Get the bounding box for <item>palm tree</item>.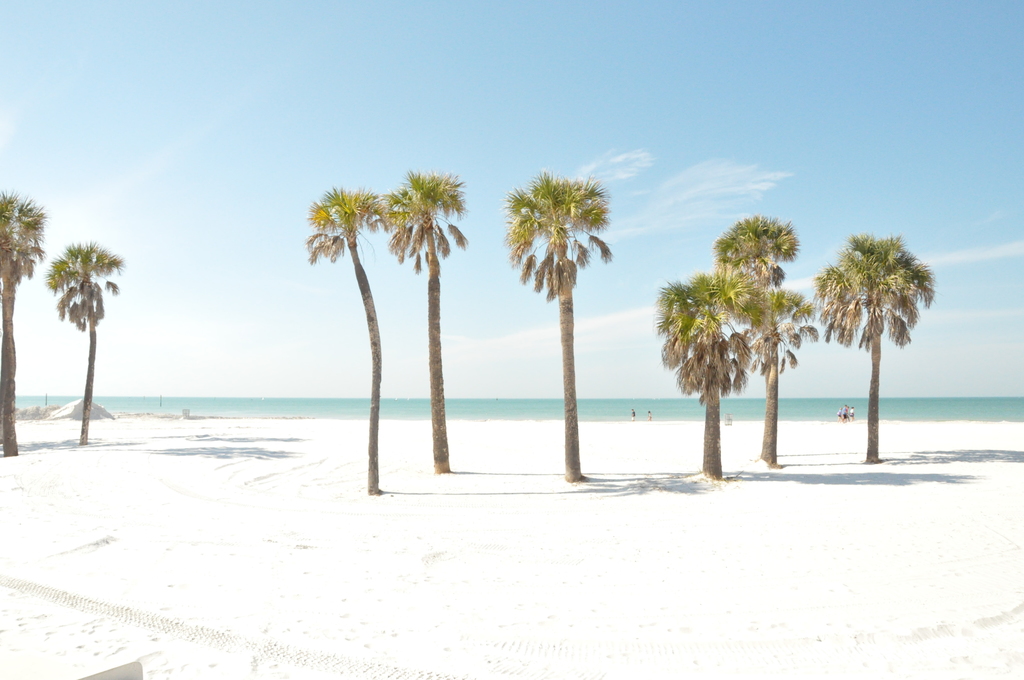
<bbox>829, 228, 936, 455</bbox>.
